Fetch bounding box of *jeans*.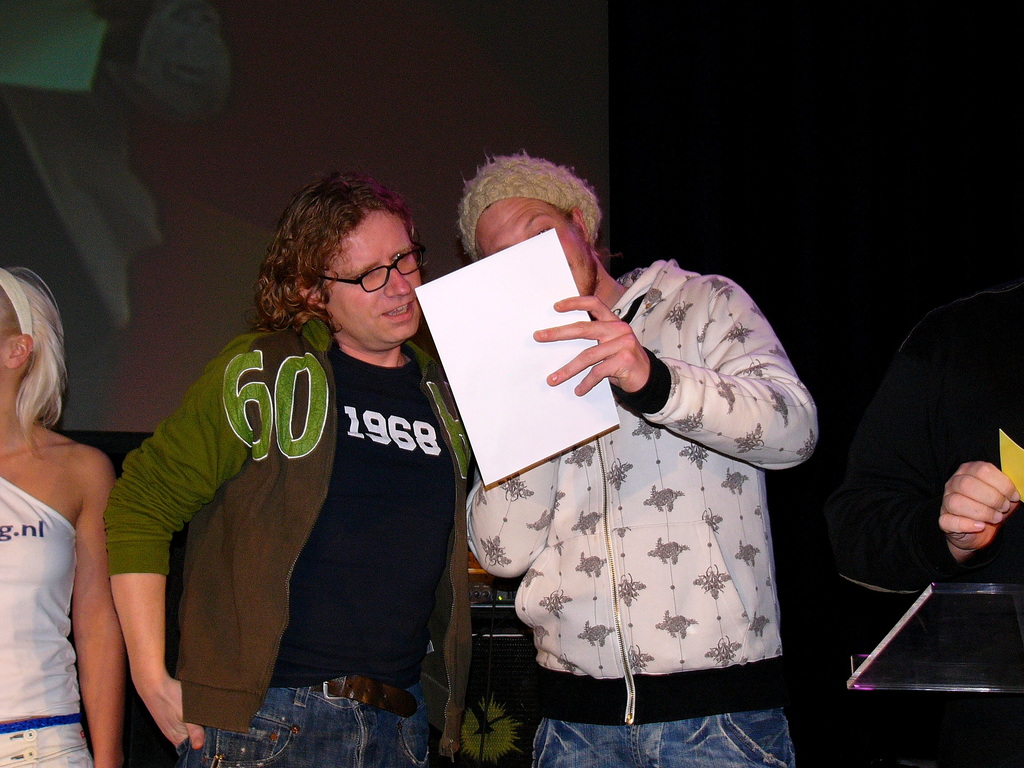
Bbox: (left=173, top=652, right=428, bottom=756).
